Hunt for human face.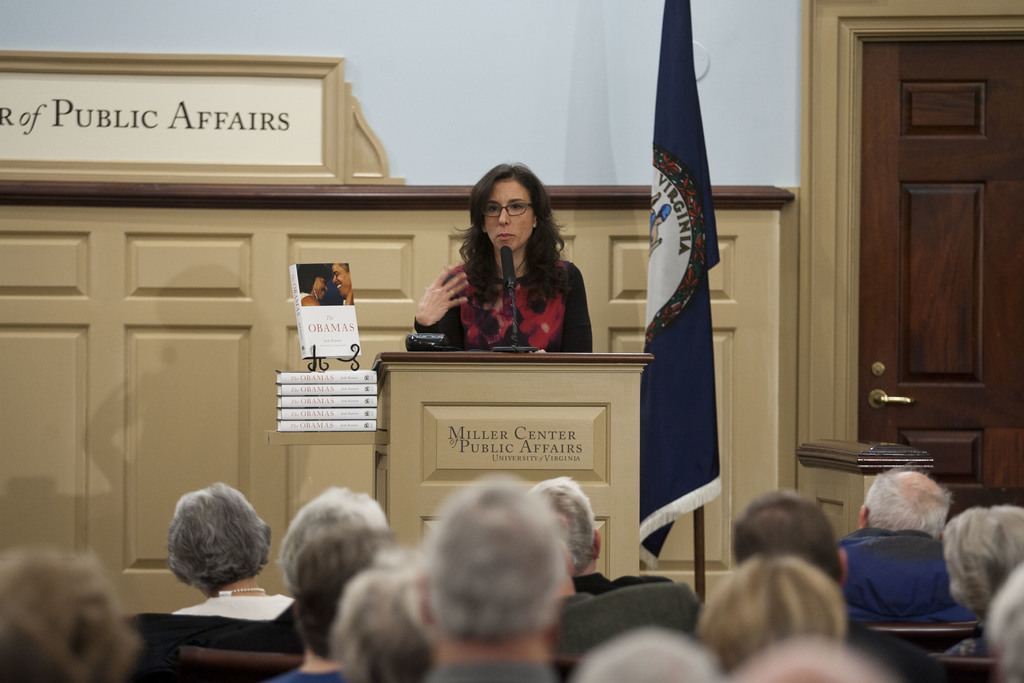
Hunted down at {"left": 333, "top": 263, "right": 349, "bottom": 294}.
